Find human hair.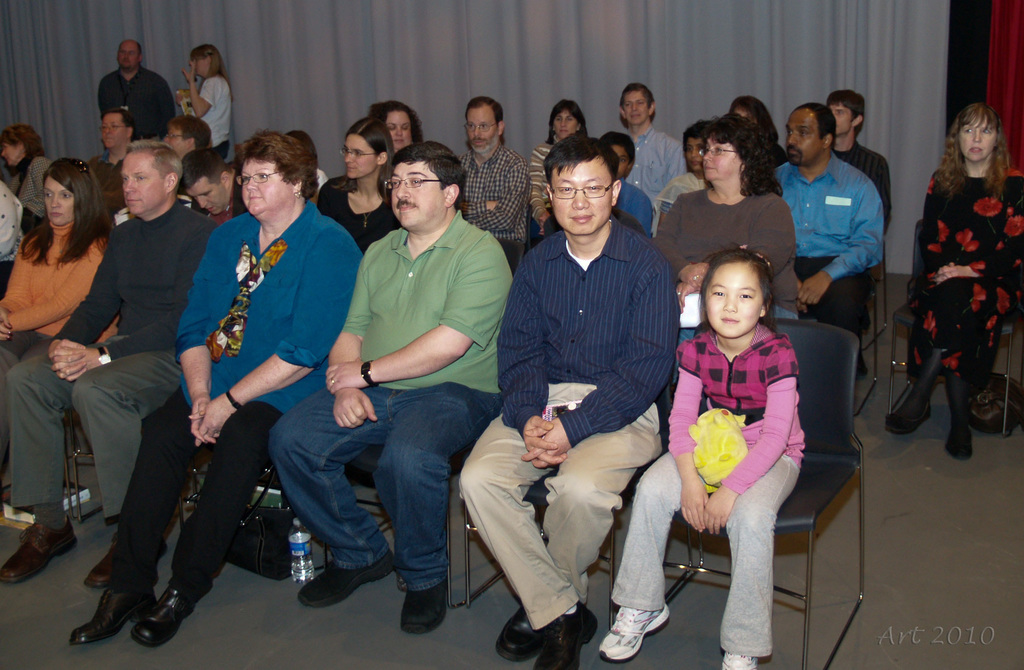
bbox=(692, 108, 788, 192).
